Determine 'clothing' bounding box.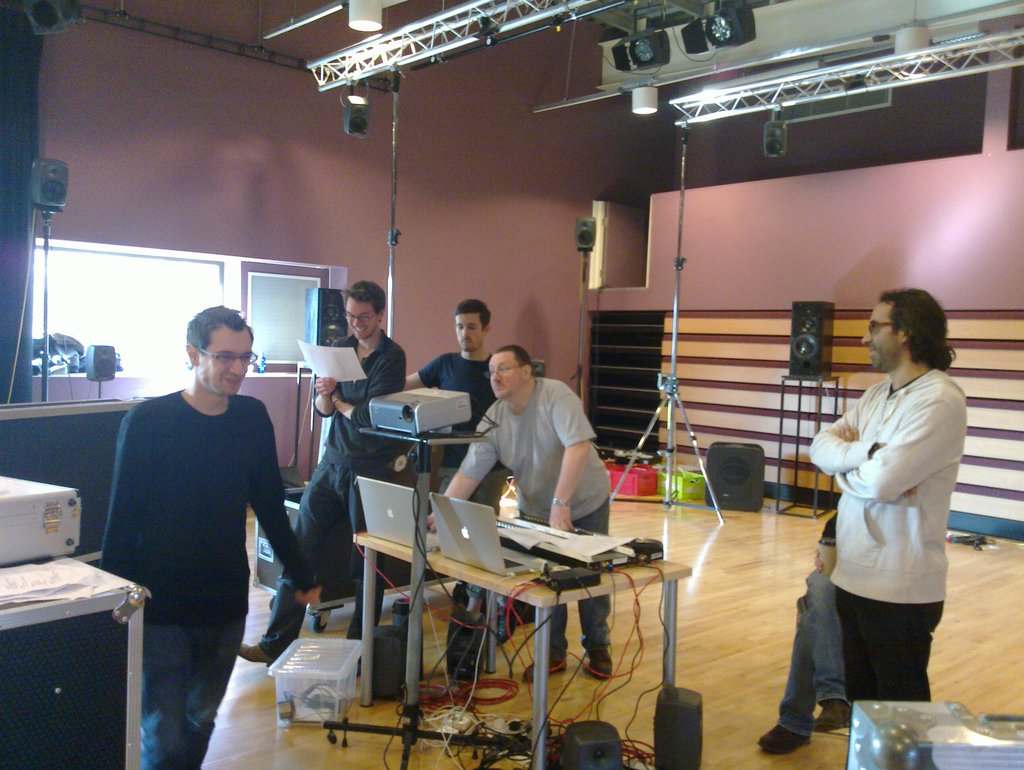
Determined: x1=90, y1=336, x2=297, y2=742.
